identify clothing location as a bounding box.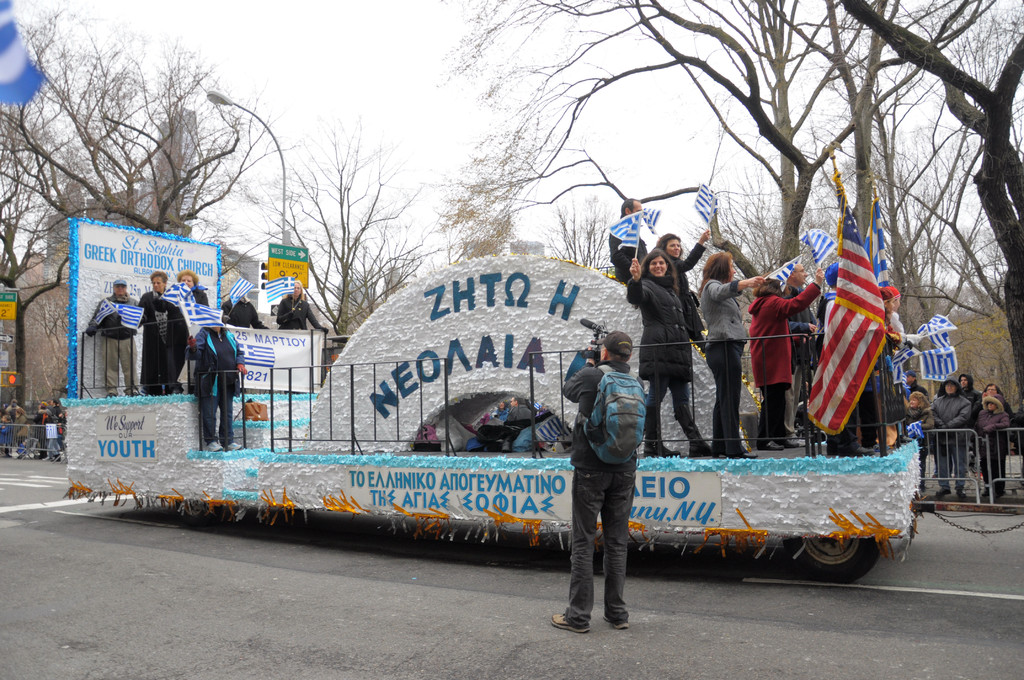
884, 314, 901, 344.
